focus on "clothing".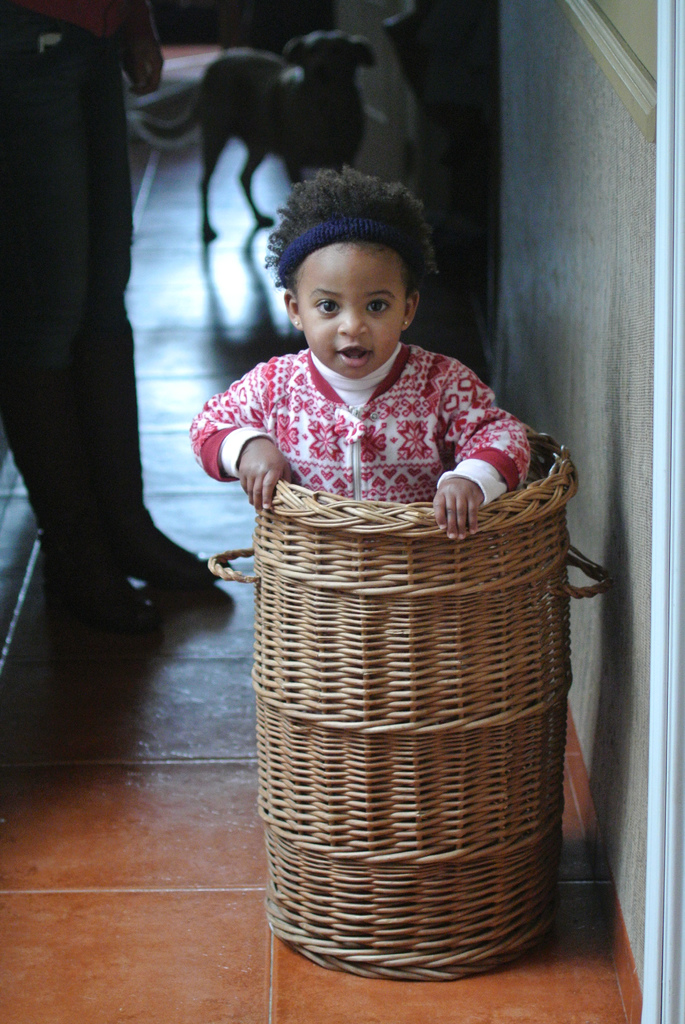
Focused at 182/302/572/566.
